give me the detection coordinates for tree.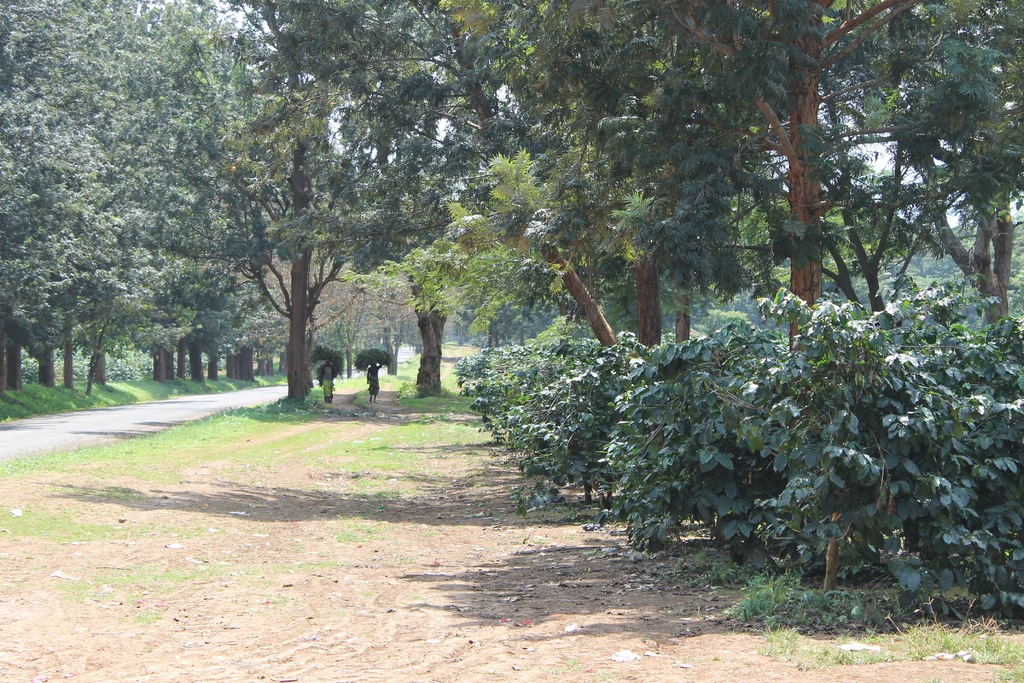
bbox(212, 52, 390, 393).
